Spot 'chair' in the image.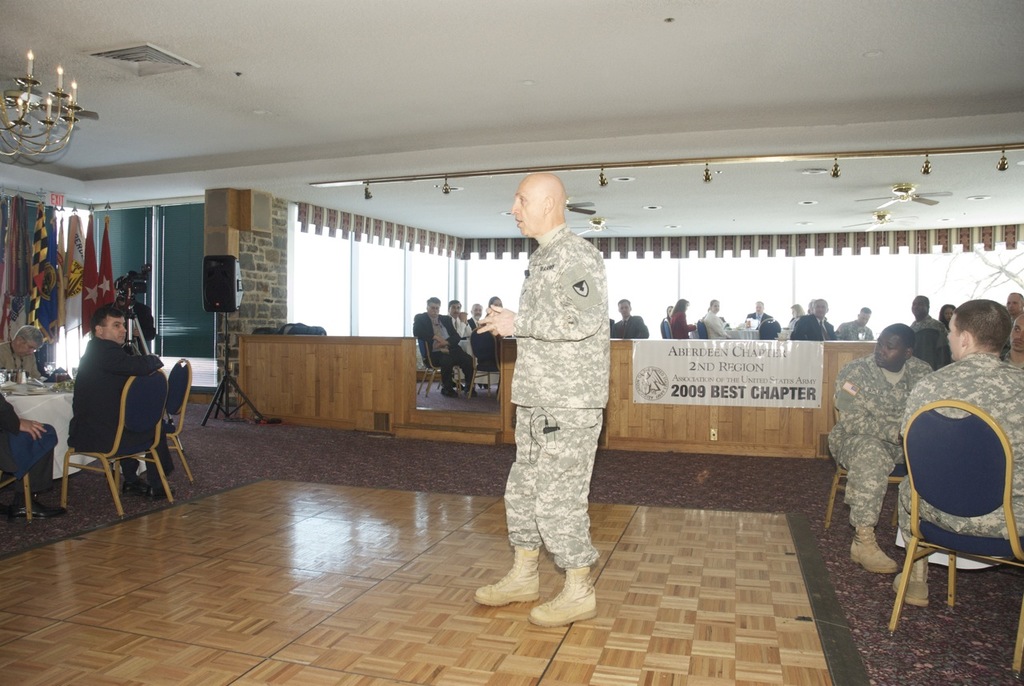
'chair' found at <region>910, 328, 937, 374</region>.
